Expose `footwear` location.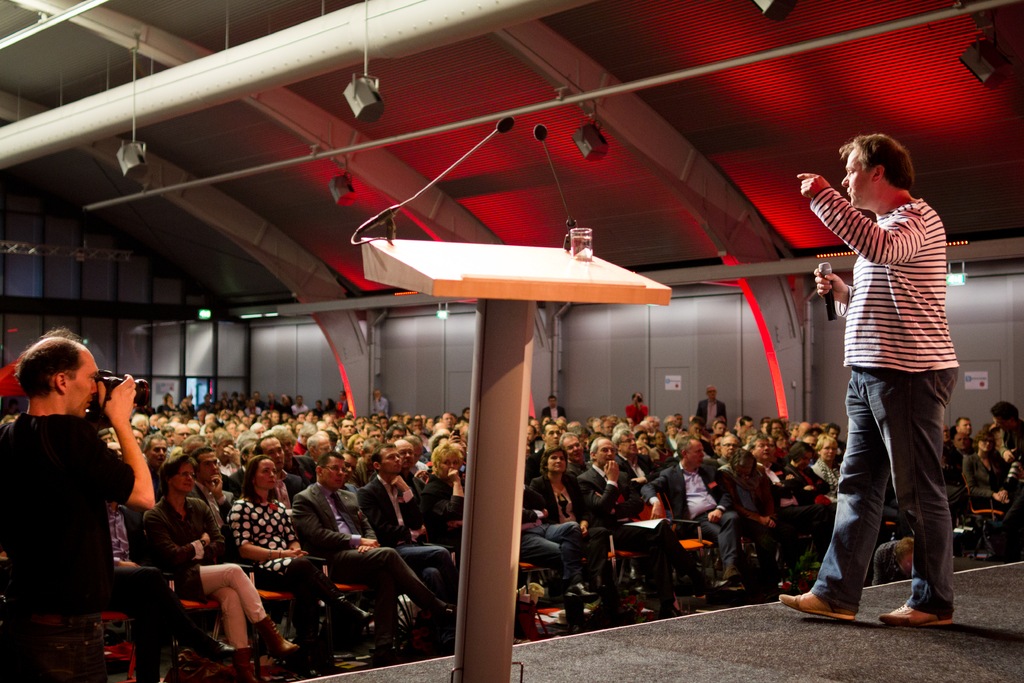
Exposed at locate(207, 639, 236, 666).
